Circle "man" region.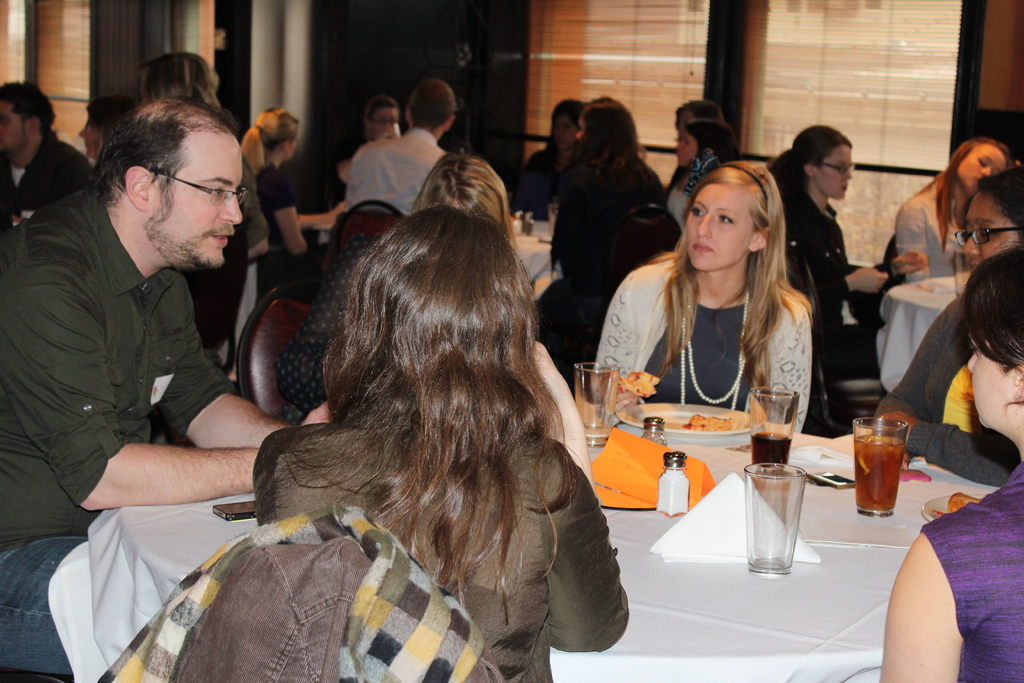
Region: box=[0, 81, 100, 236].
